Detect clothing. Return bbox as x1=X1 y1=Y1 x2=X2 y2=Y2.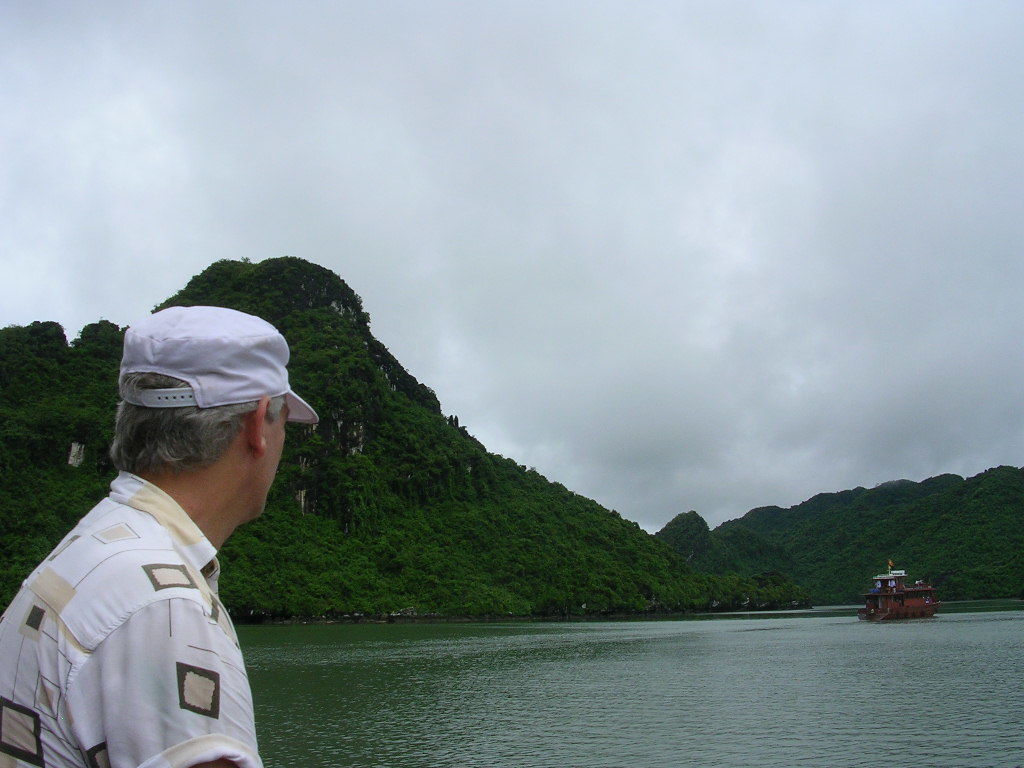
x1=18 y1=458 x2=296 y2=750.
